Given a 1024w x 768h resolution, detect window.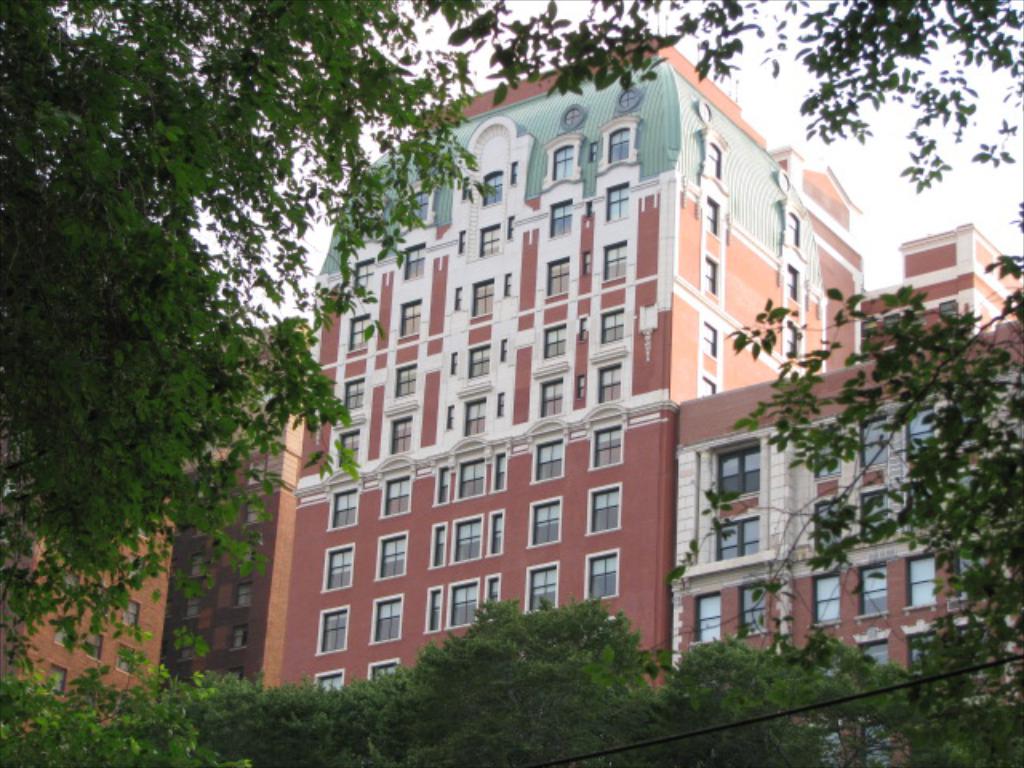
<region>864, 570, 891, 614</region>.
